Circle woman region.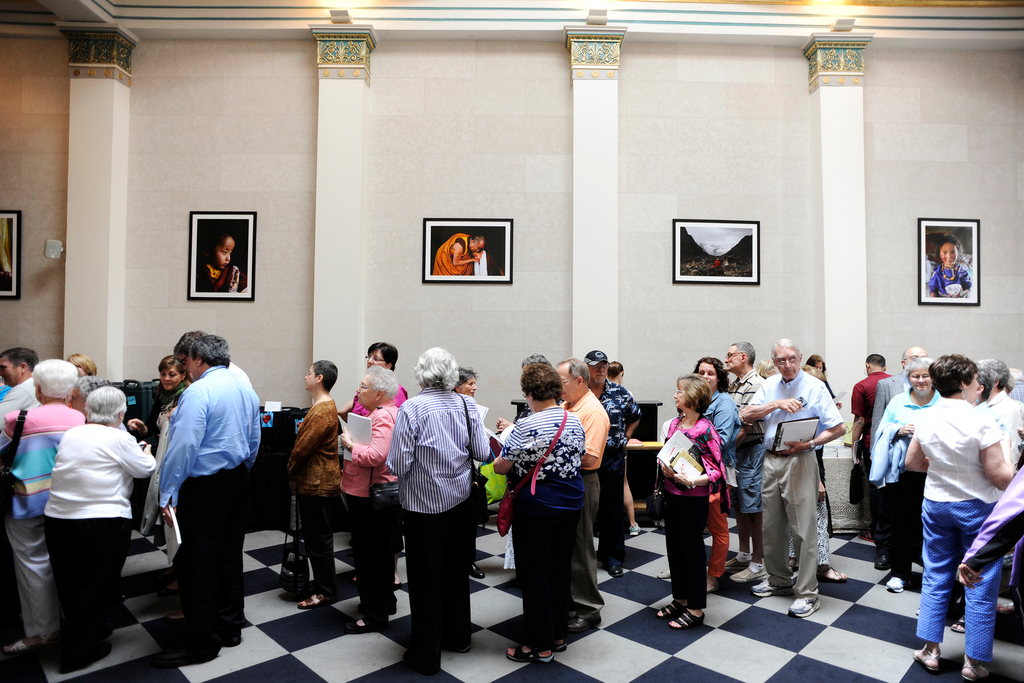
Region: BBox(136, 355, 192, 438).
